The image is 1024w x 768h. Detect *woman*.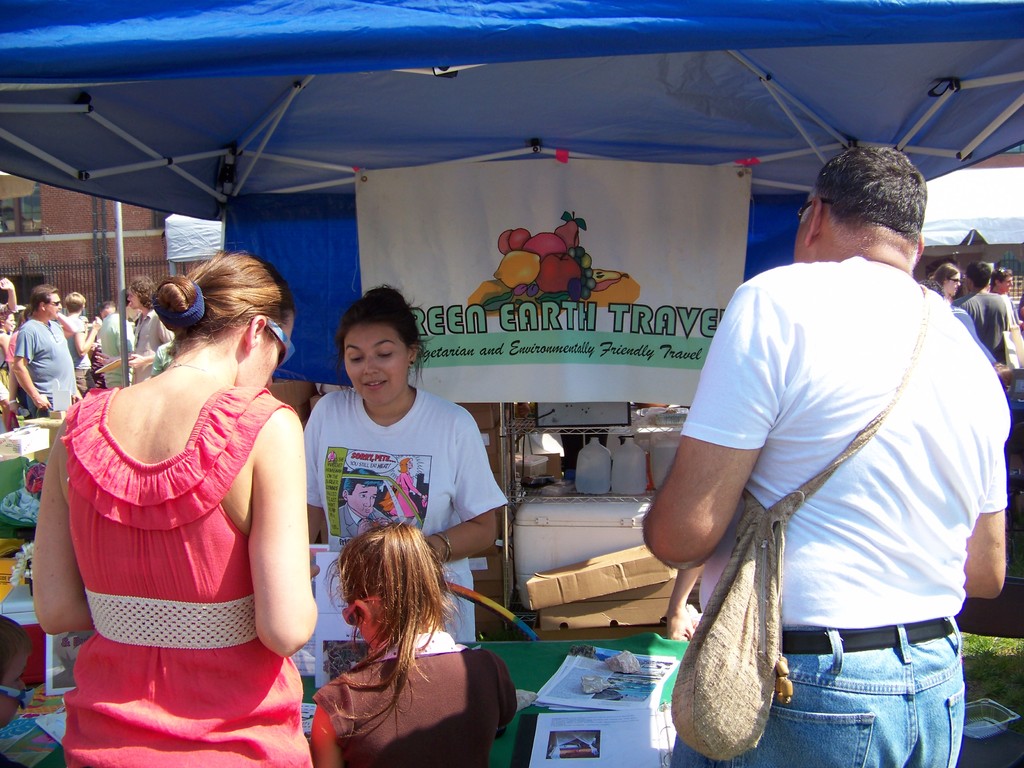
Detection: (x1=47, y1=243, x2=308, y2=745).
